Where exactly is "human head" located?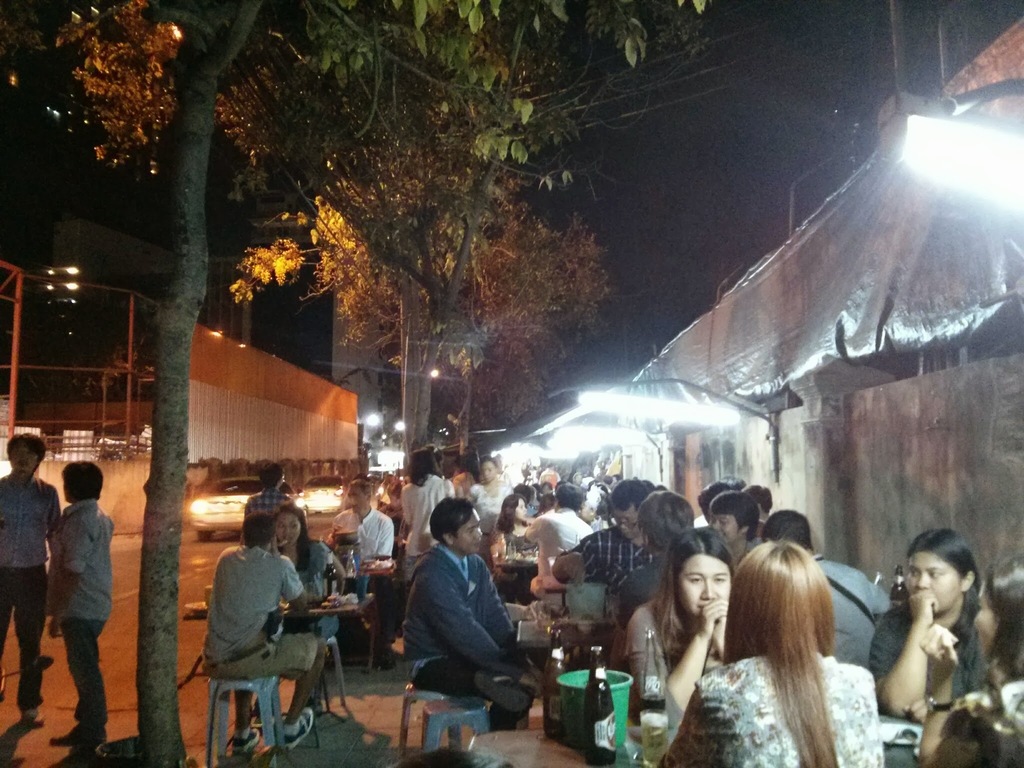
Its bounding box is Rect(559, 485, 583, 509).
